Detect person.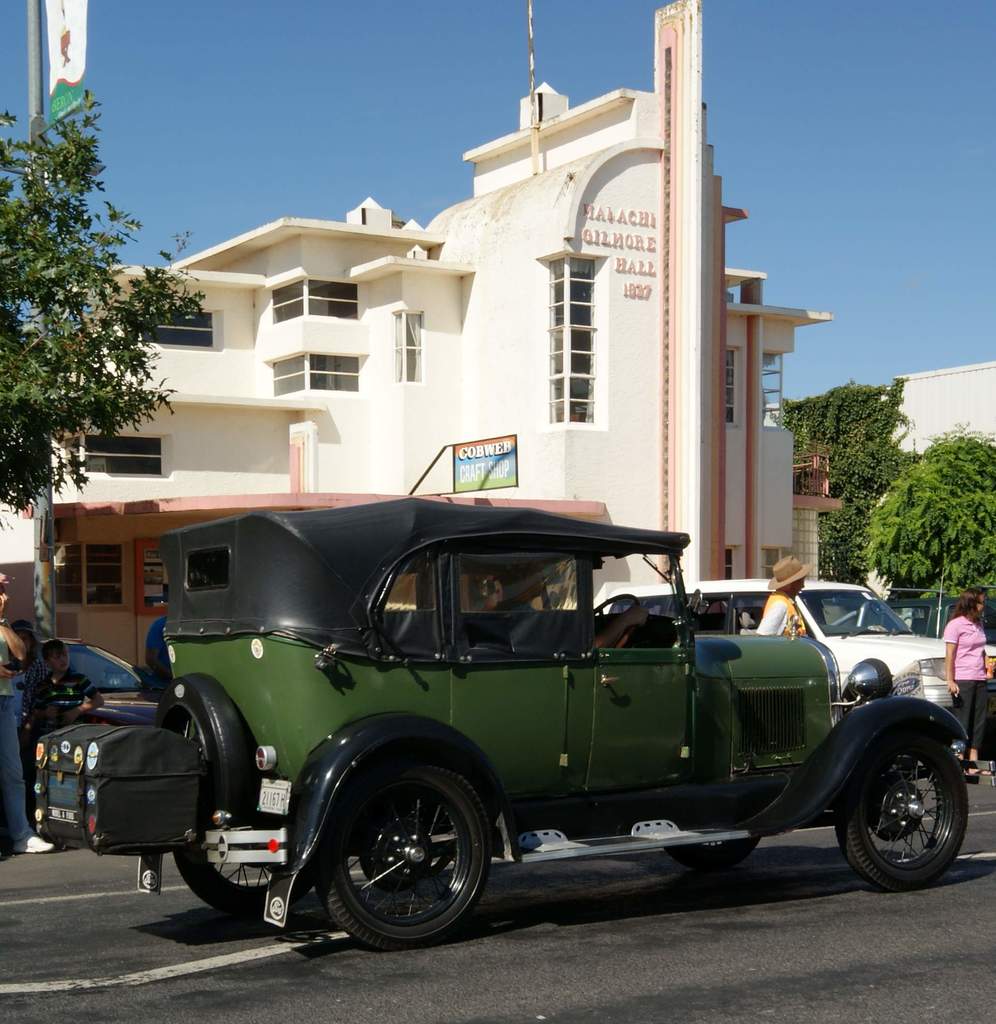
Detected at box=[940, 585, 992, 776].
